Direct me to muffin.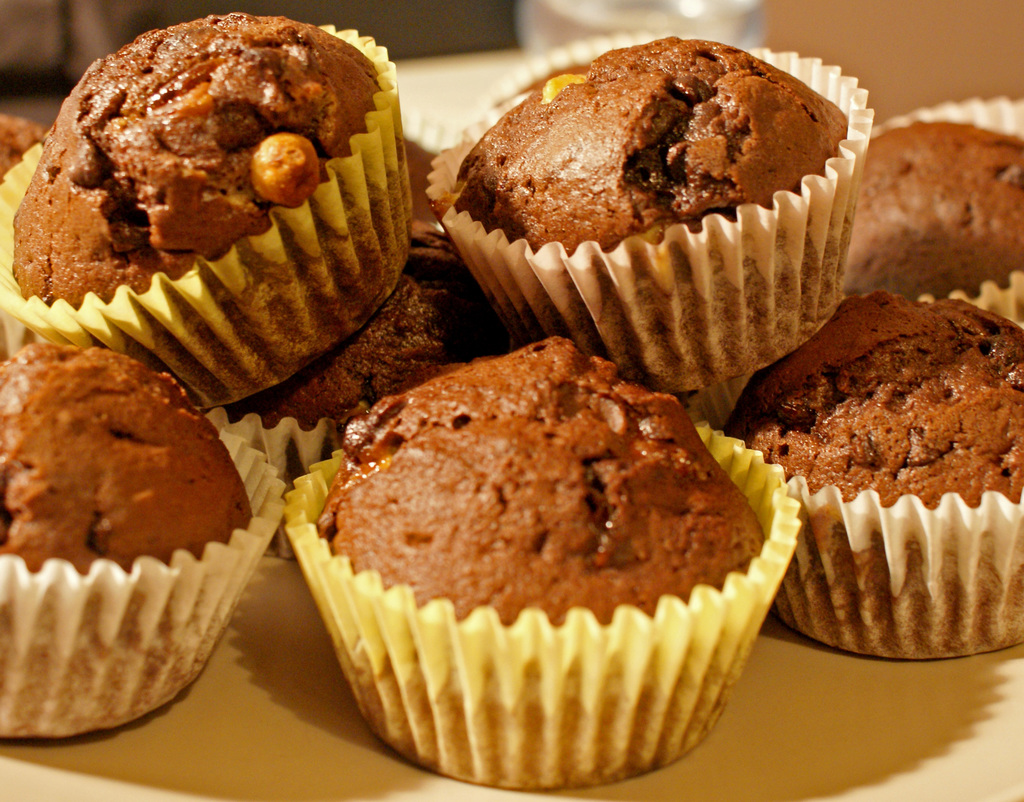
Direction: [left=0, top=117, right=56, bottom=180].
